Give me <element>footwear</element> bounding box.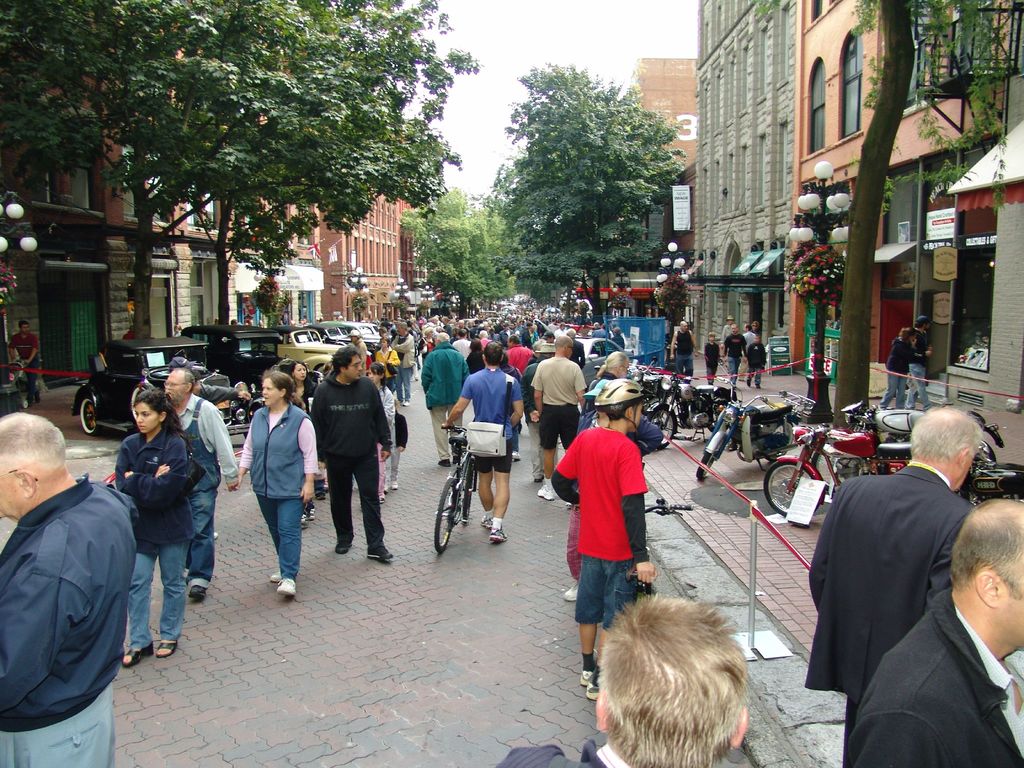
[x1=876, y1=405, x2=883, y2=412].
